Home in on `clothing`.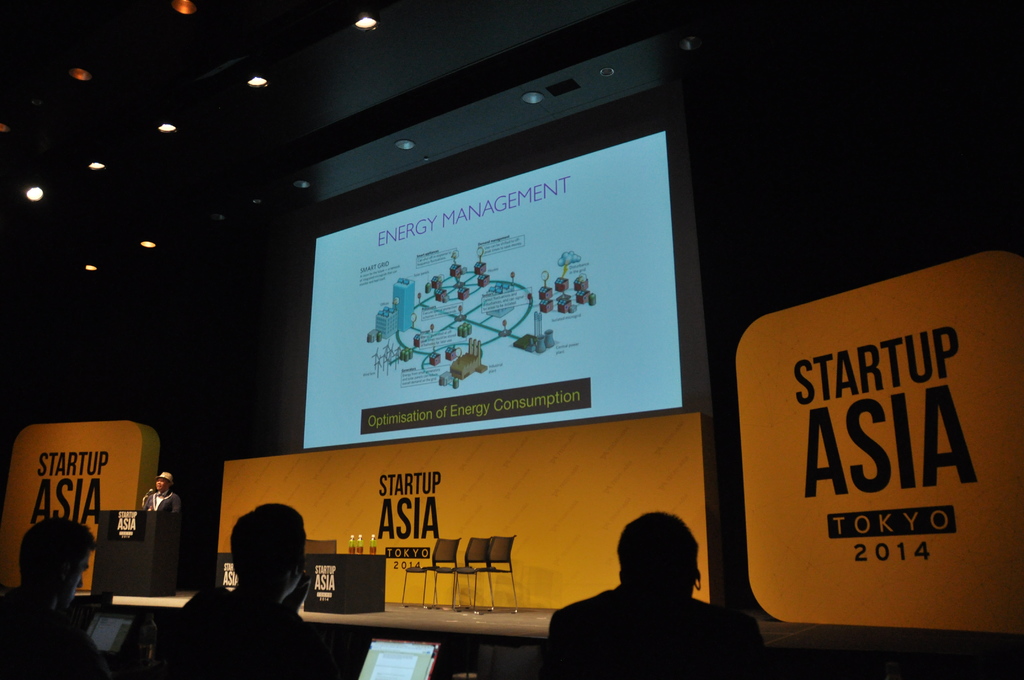
Homed in at 4 591 110 679.
